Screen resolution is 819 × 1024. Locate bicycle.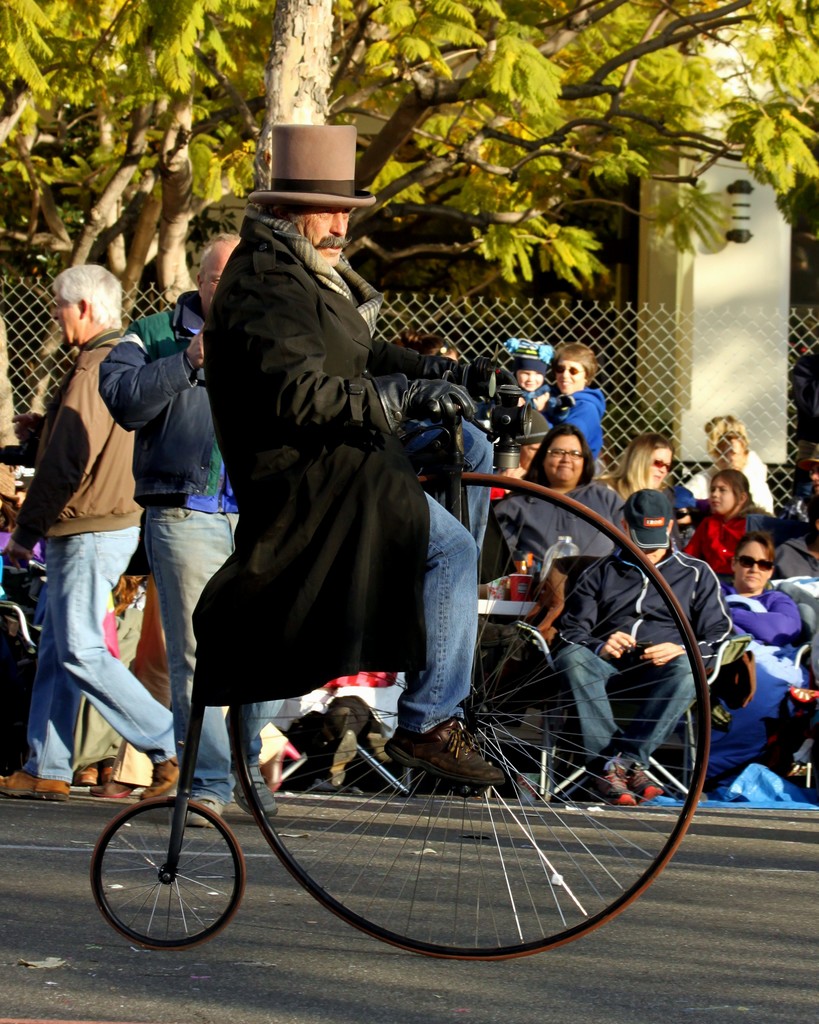
68,423,729,972.
